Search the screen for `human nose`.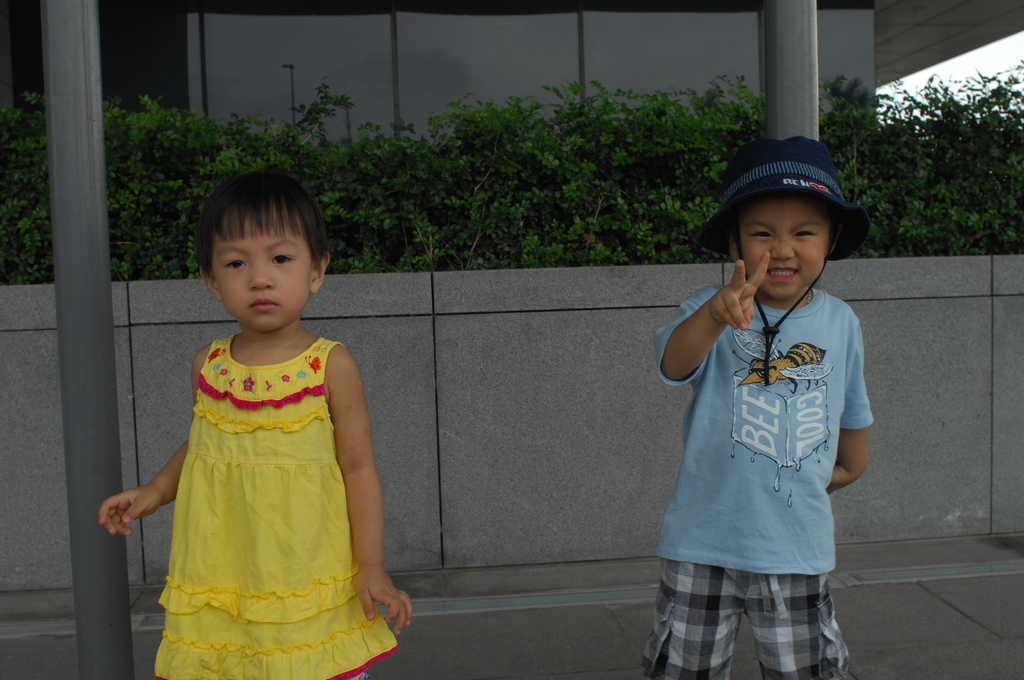
Found at <region>765, 239, 799, 262</region>.
